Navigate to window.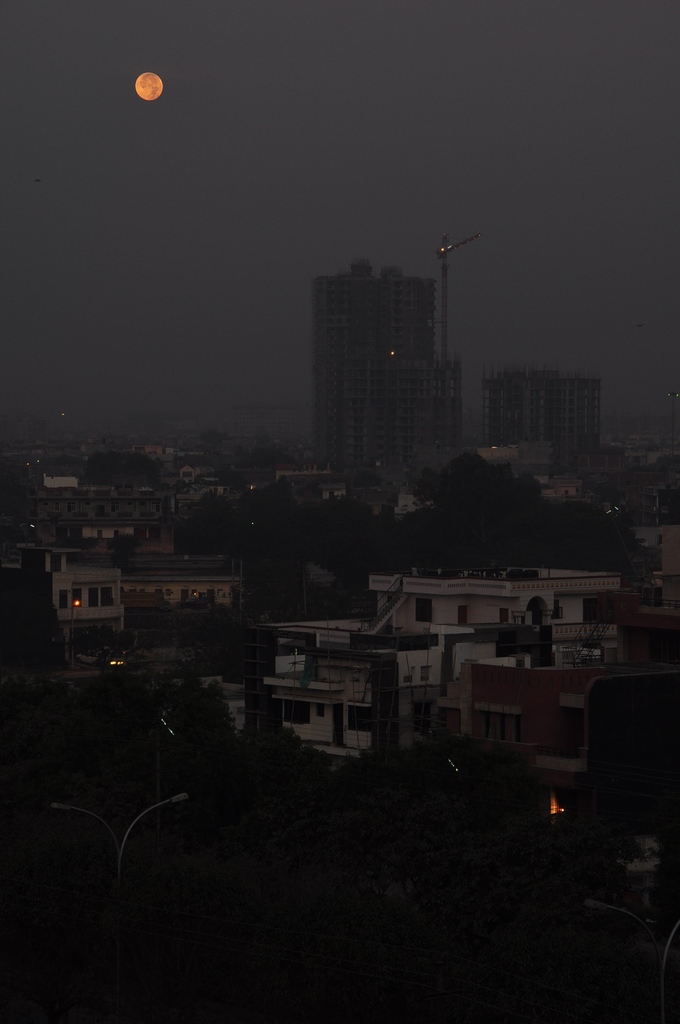
Navigation target: bbox=(349, 706, 369, 732).
